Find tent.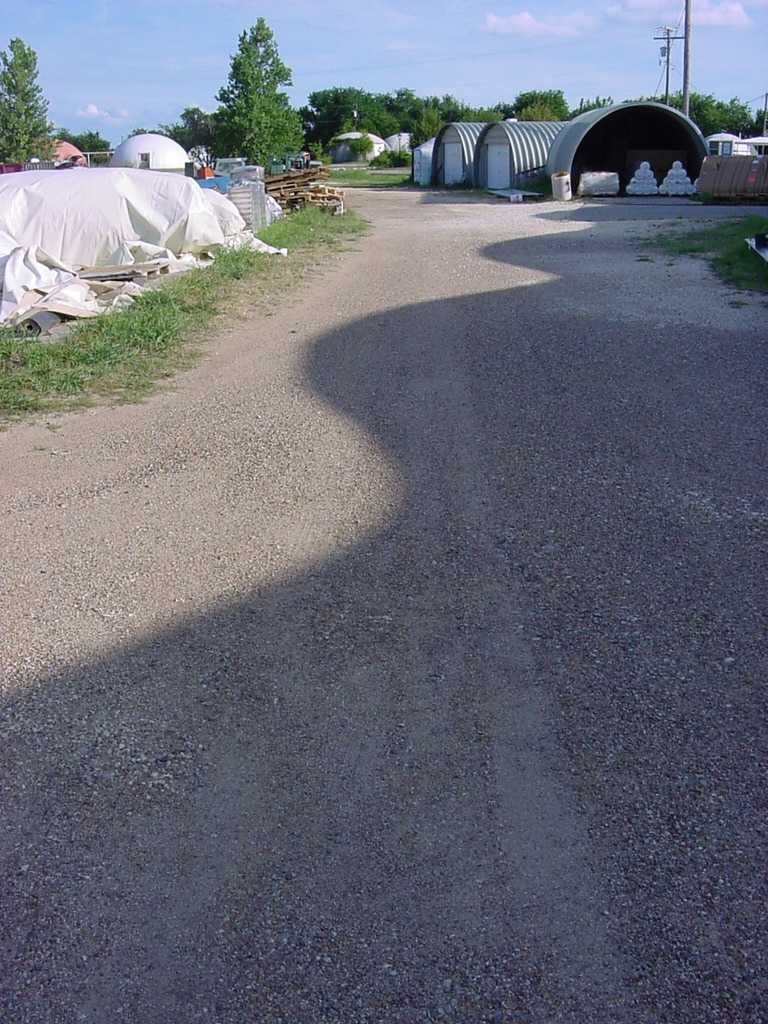
<box>388,129,415,163</box>.
